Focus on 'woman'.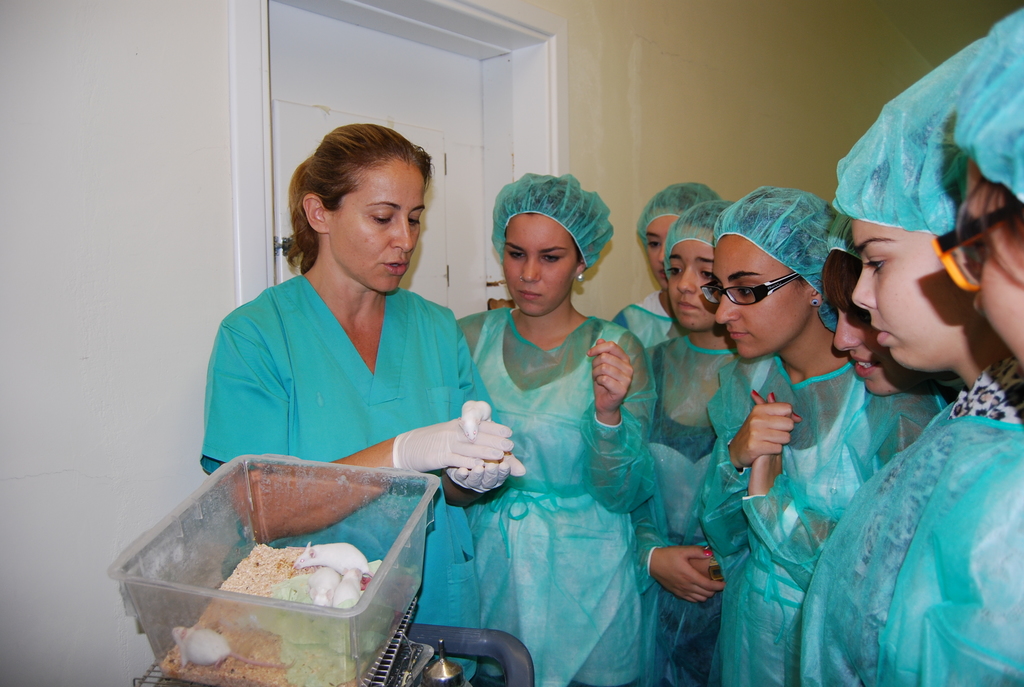
Focused at rect(691, 186, 932, 686).
